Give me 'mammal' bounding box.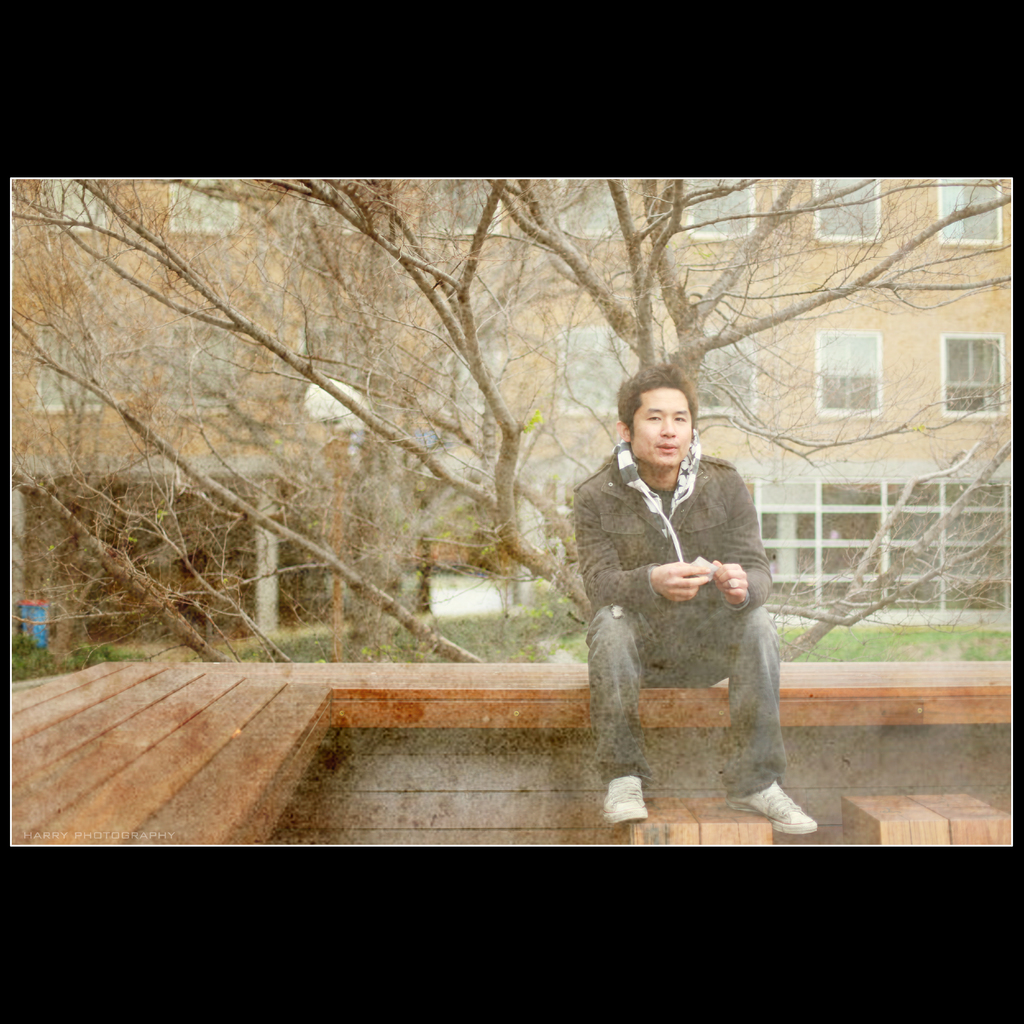
region(563, 384, 791, 774).
